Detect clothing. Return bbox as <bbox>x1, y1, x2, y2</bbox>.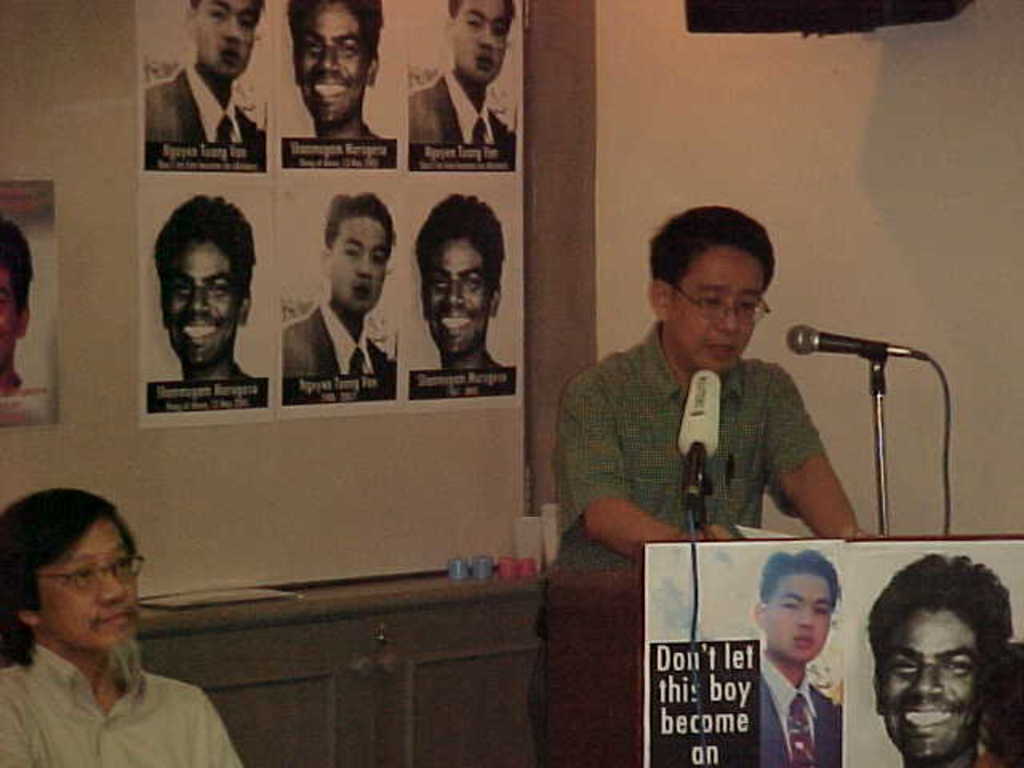
<bbox>525, 317, 826, 760</bbox>.
